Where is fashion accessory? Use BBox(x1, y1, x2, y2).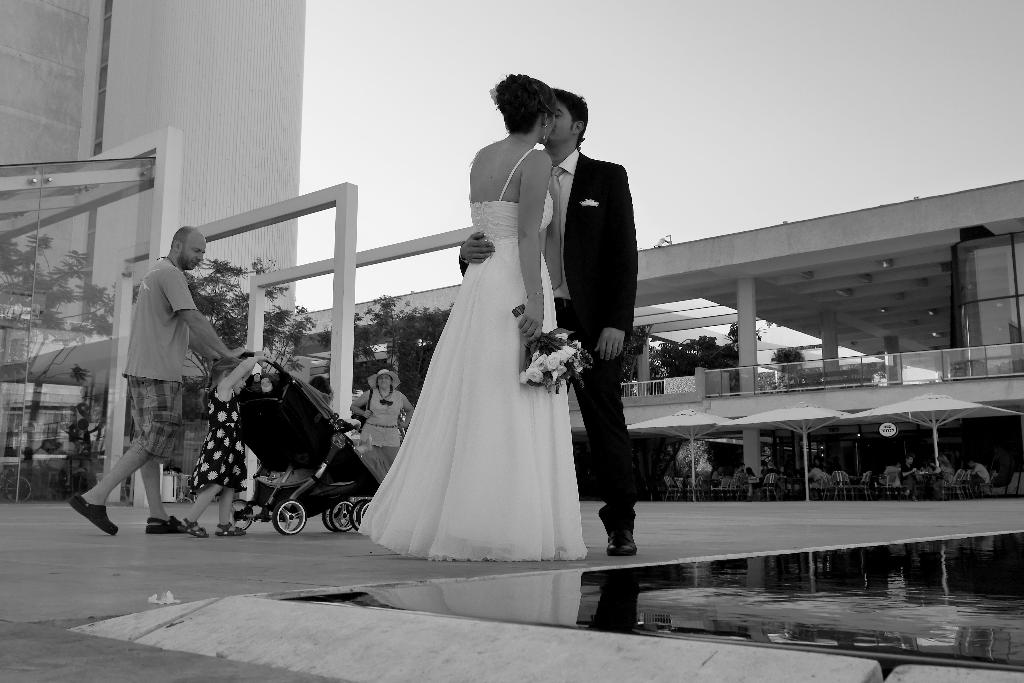
BBox(543, 167, 563, 289).
